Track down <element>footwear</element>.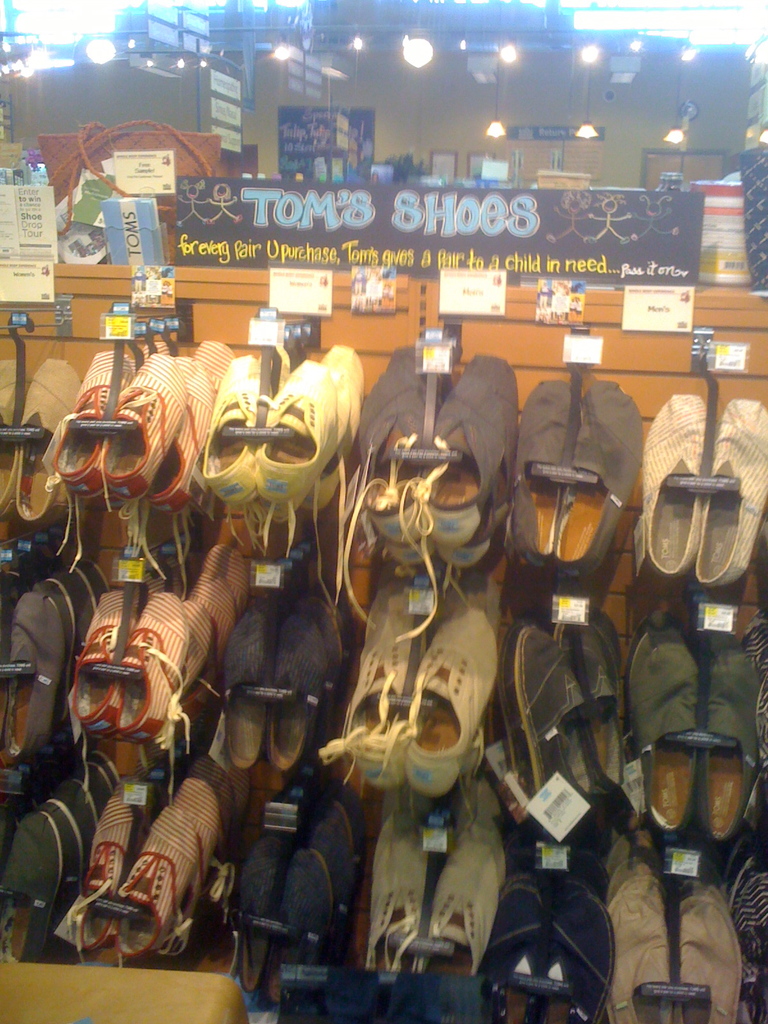
Tracked to [198,349,270,504].
